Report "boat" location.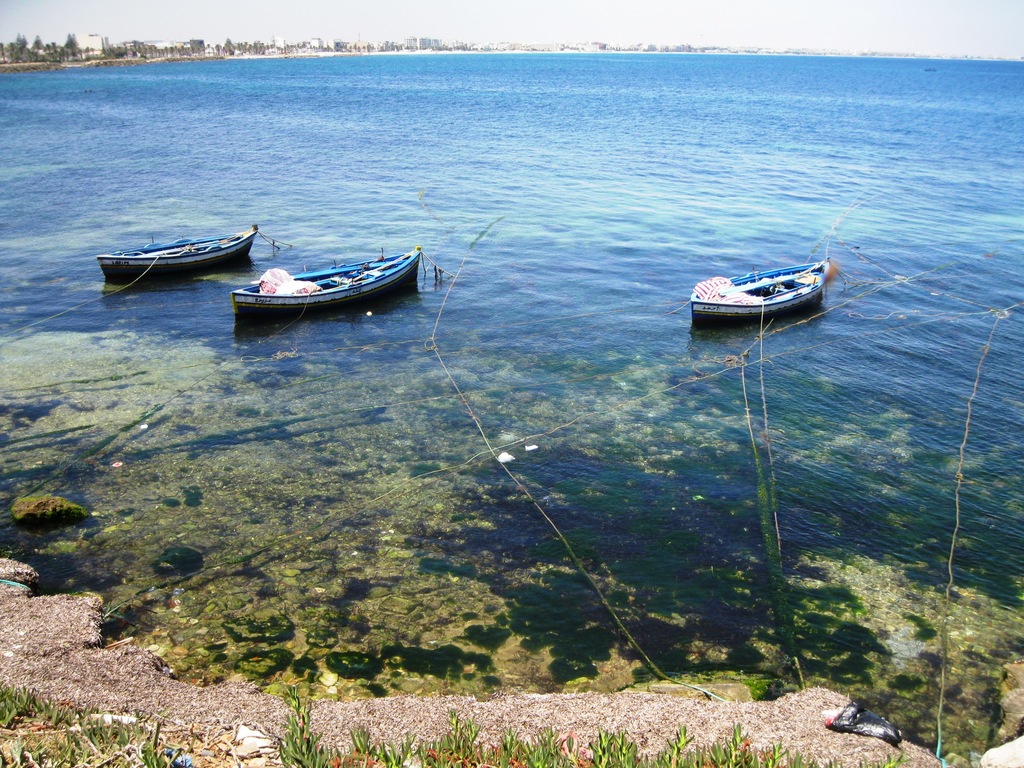
Report: bbox(234, 244, 417, 319).
